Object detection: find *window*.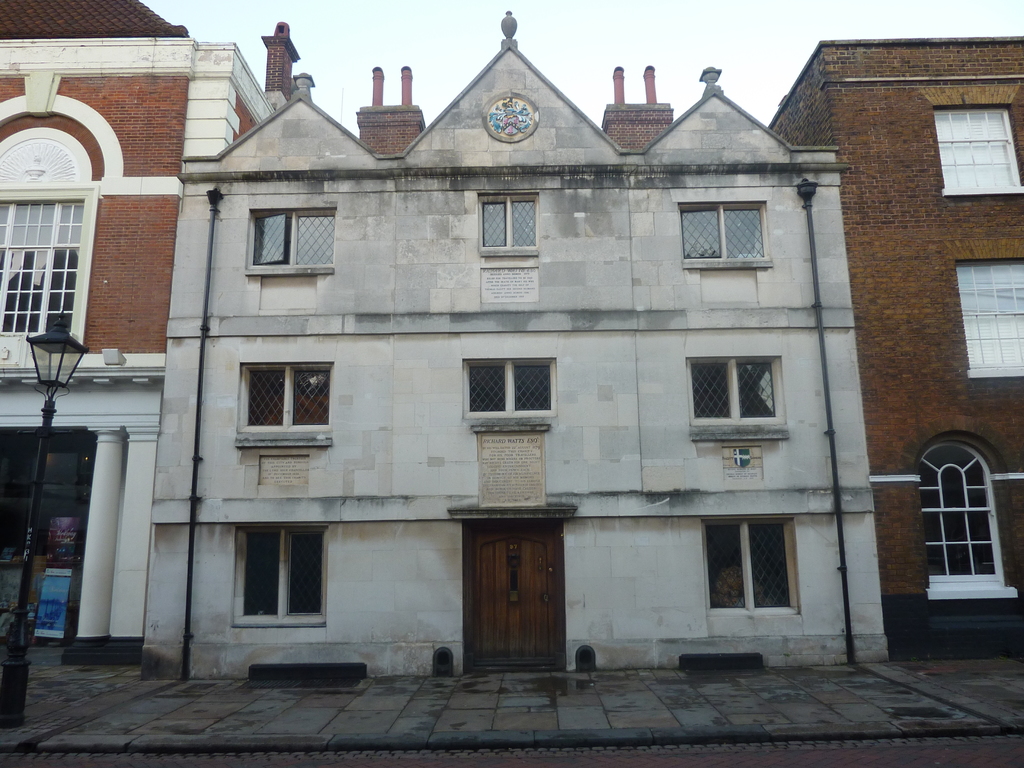
(959,260,1022,373).
